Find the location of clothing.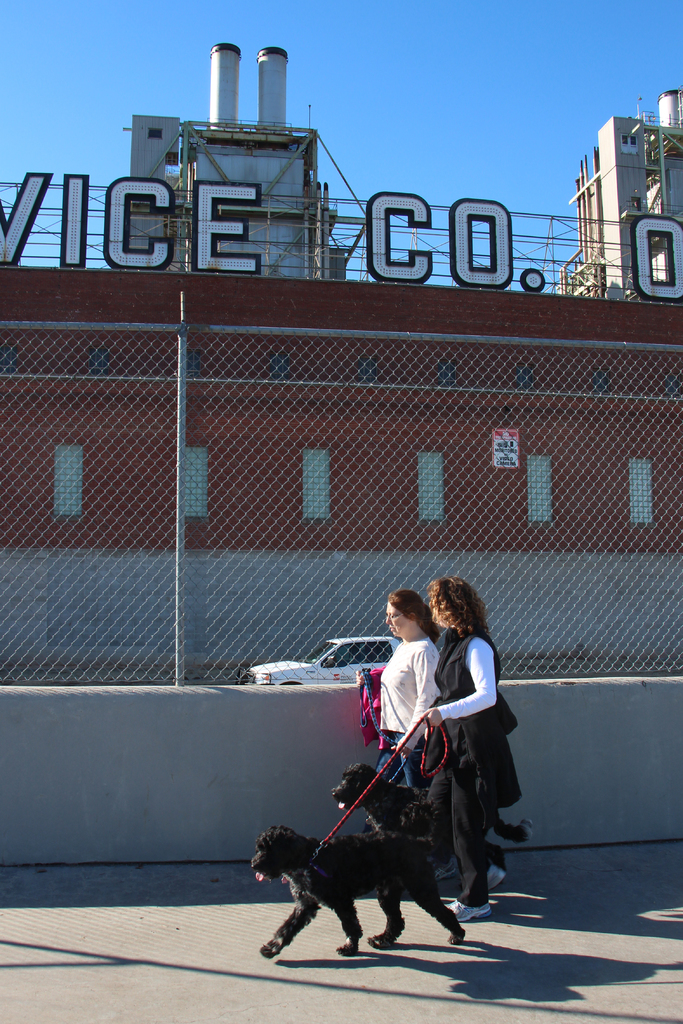
Location: (420,631,520,913).
